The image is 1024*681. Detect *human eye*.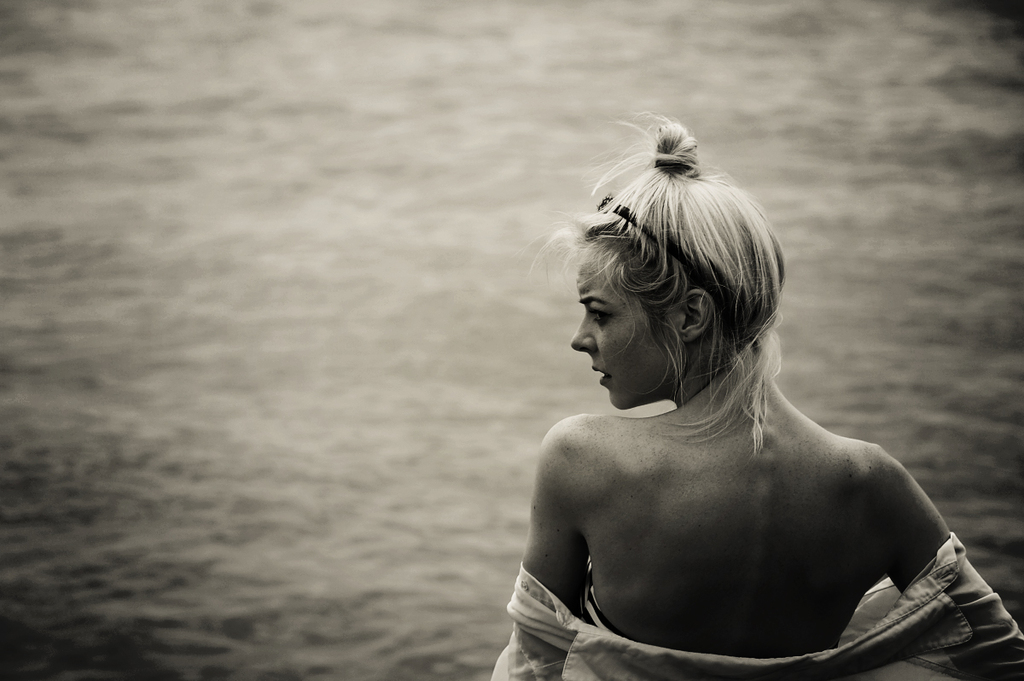
Detection: region(587, 305, 611, 325).
